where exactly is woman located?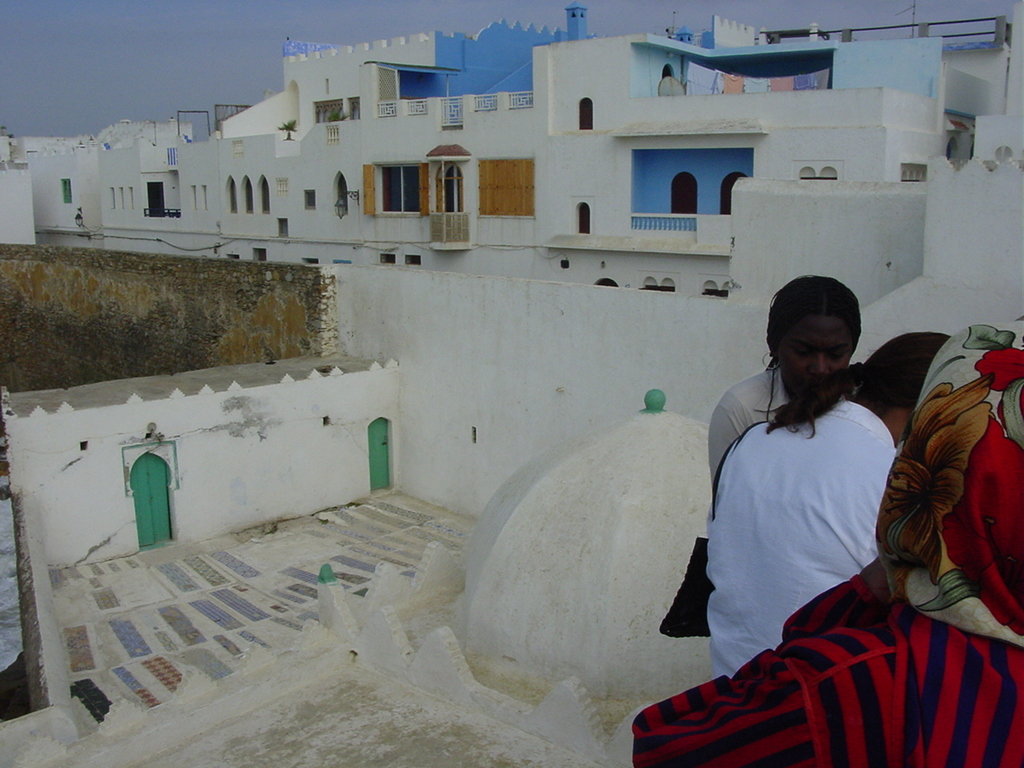
Its bounding box is (left=695, top=327, right=943, bottom=674).
